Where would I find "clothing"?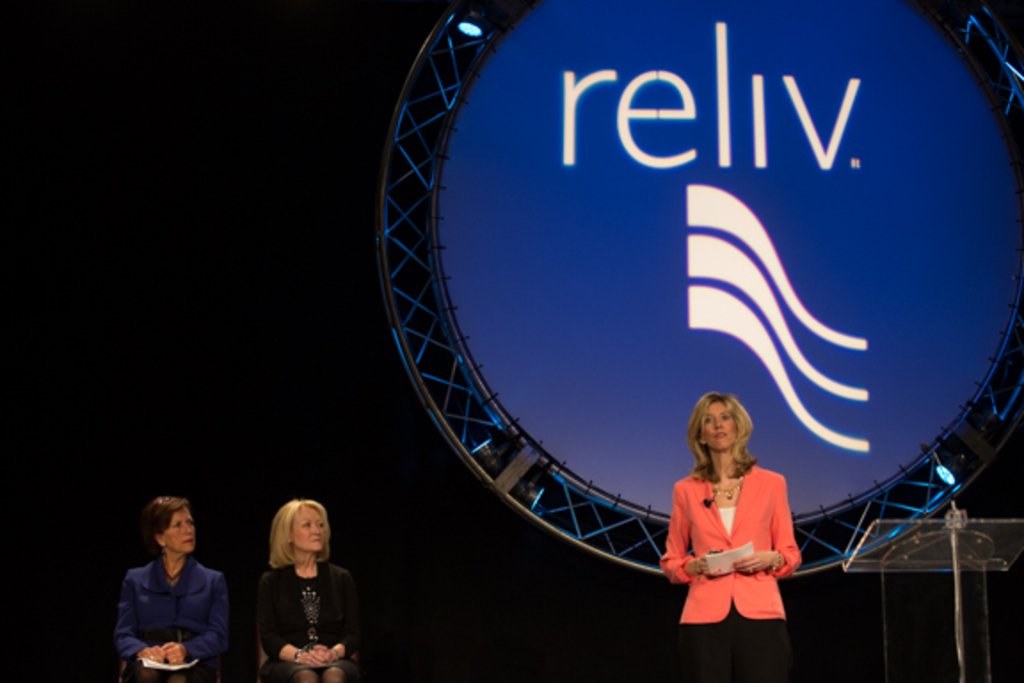
At detection(110, 548, 247, 681).
